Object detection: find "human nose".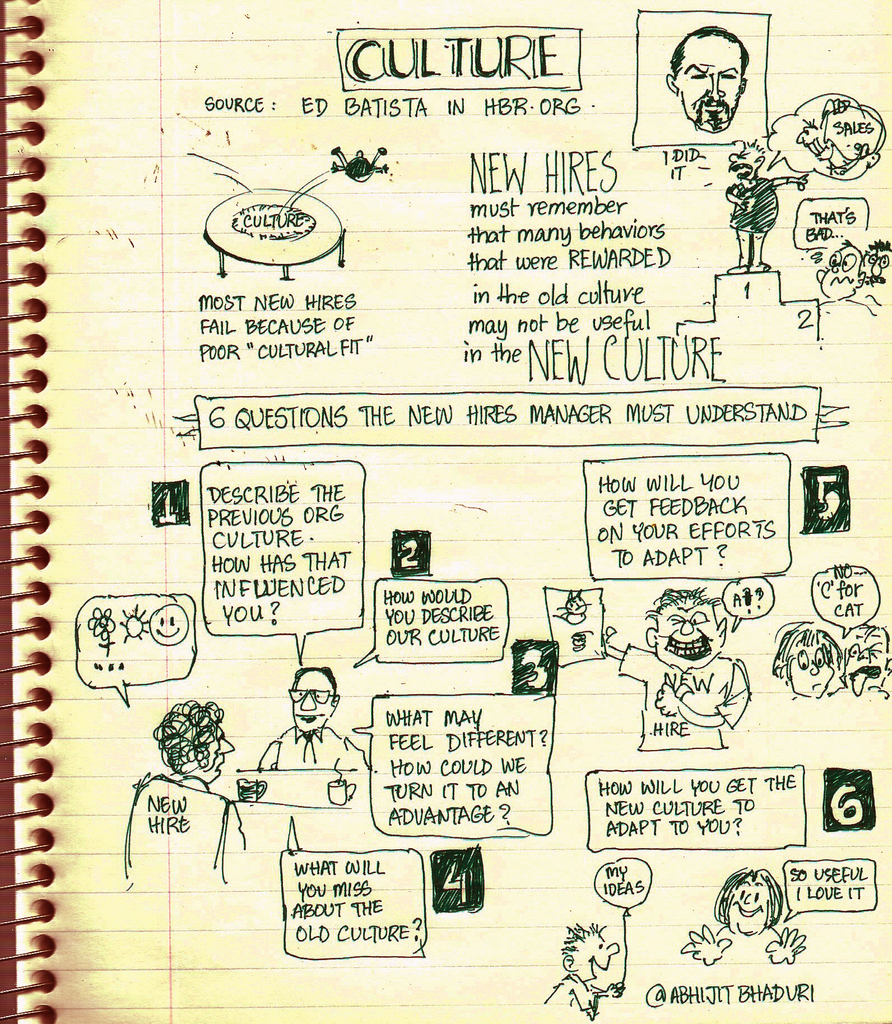
x1=709 y1=73 x2=726 y2=101.
